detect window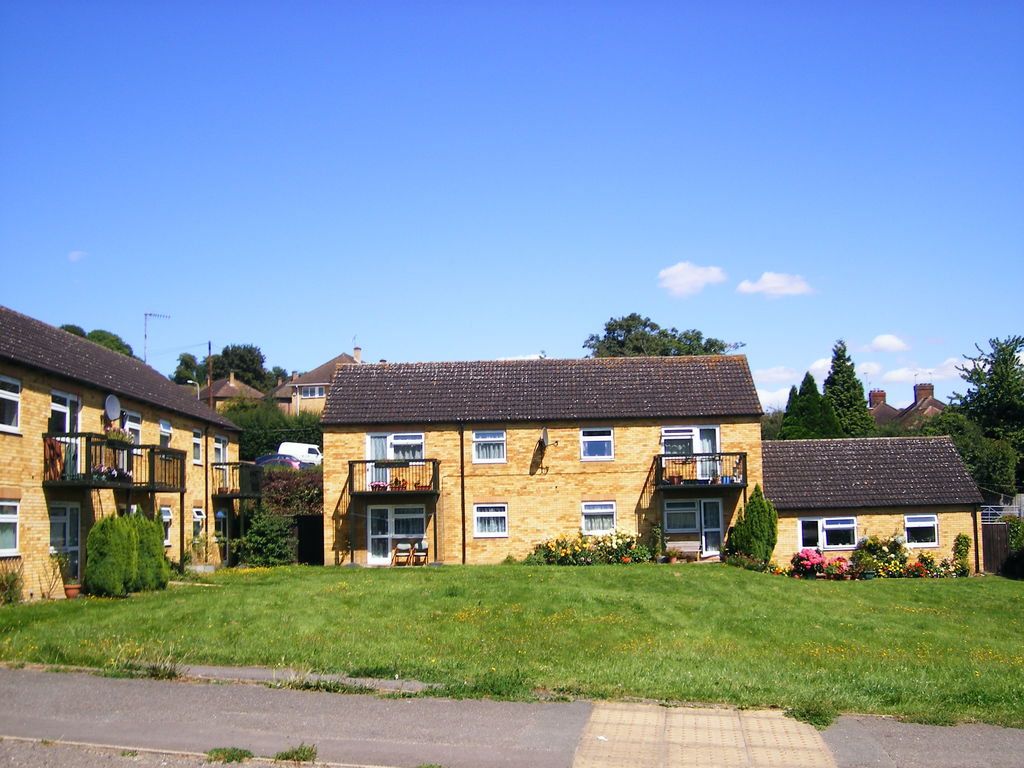
Rect(821, 517, 856, 546)
